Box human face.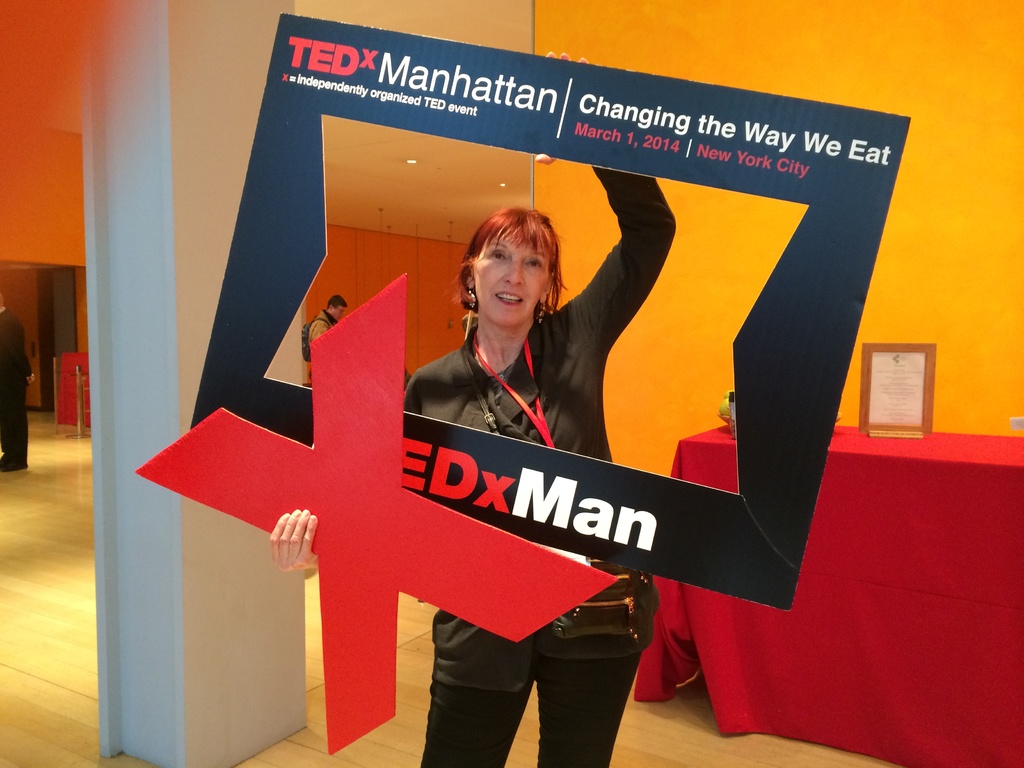
rect(472, 234, 547, 327).
